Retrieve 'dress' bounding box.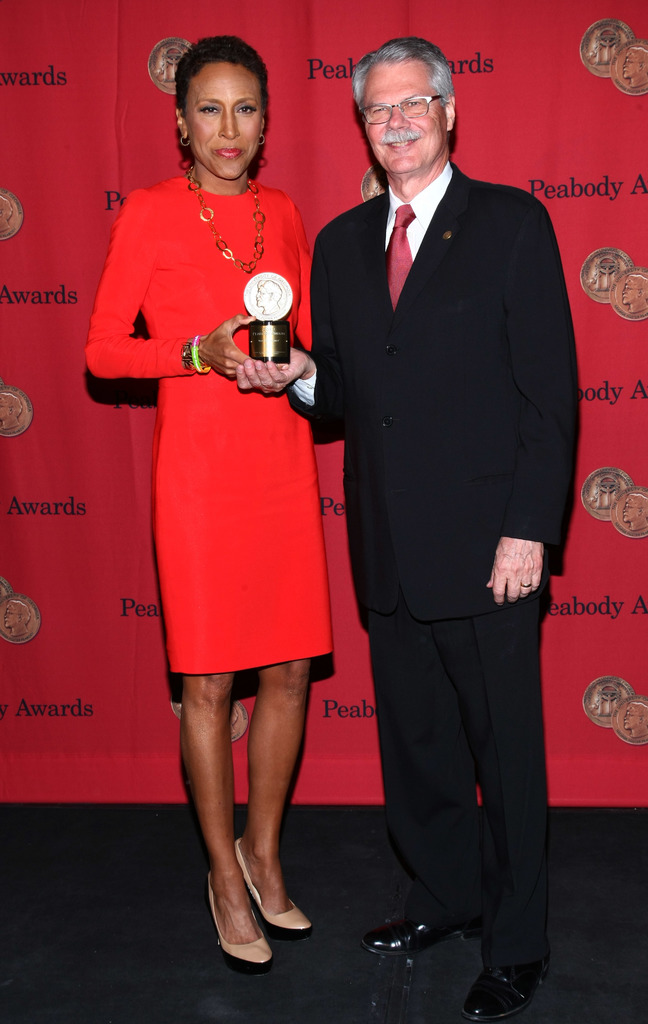
Bounding box: bbox=(88, 176, 334, 673).
